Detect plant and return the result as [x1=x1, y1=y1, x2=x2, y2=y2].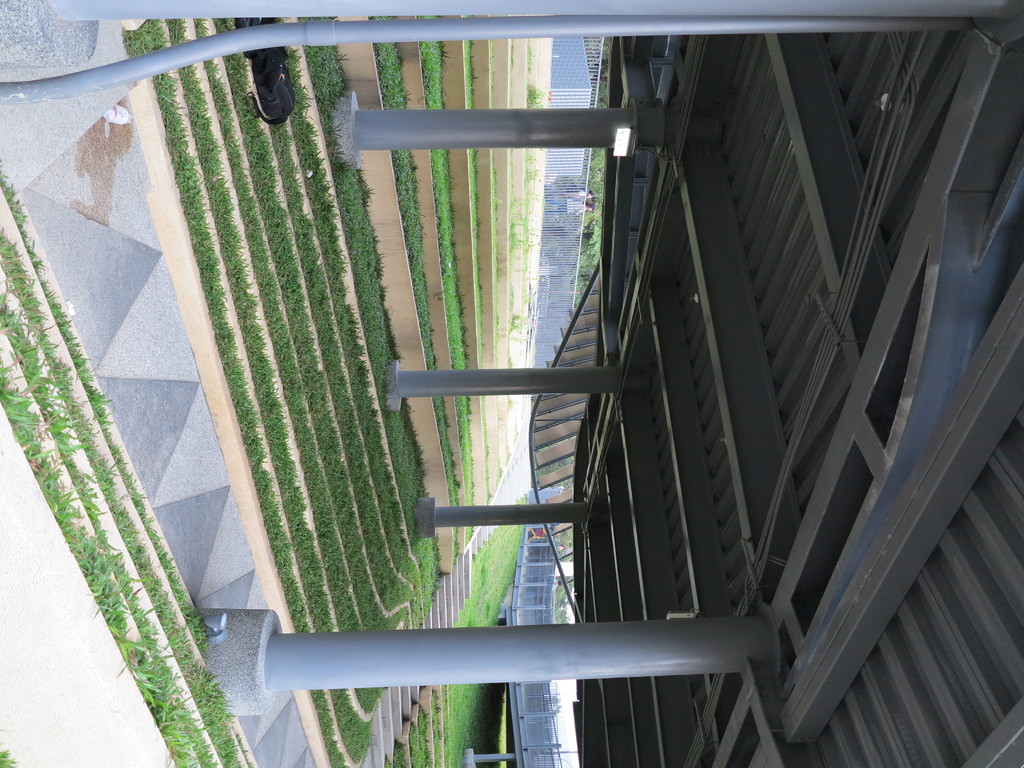
[x1=159, y1=13, x2=196, y2=49].
